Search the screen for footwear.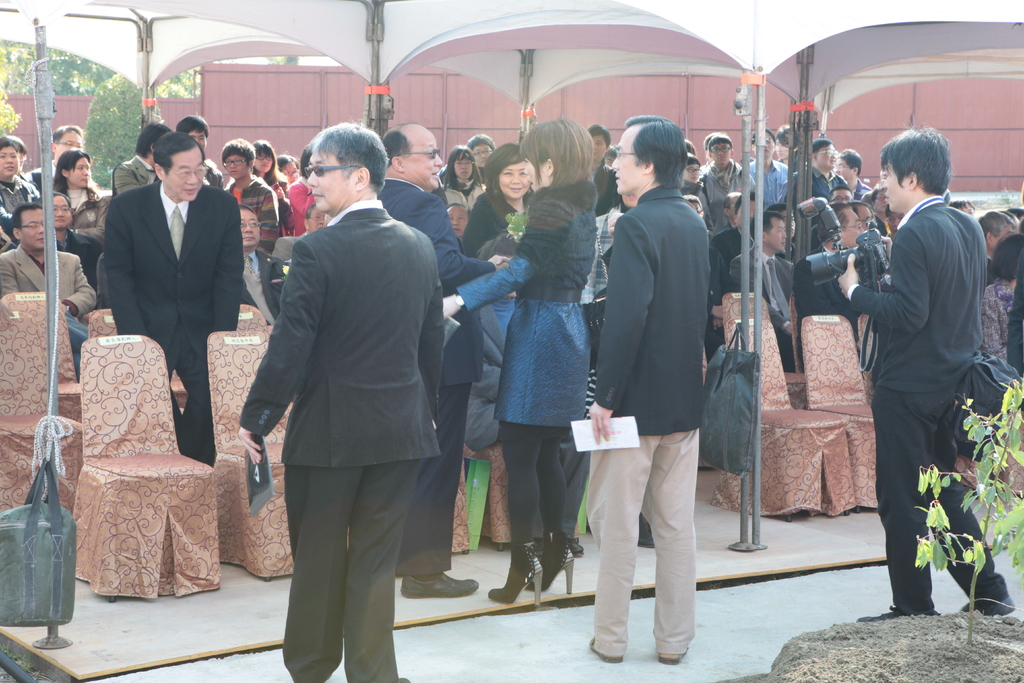
Found at [395,573,484,595].
